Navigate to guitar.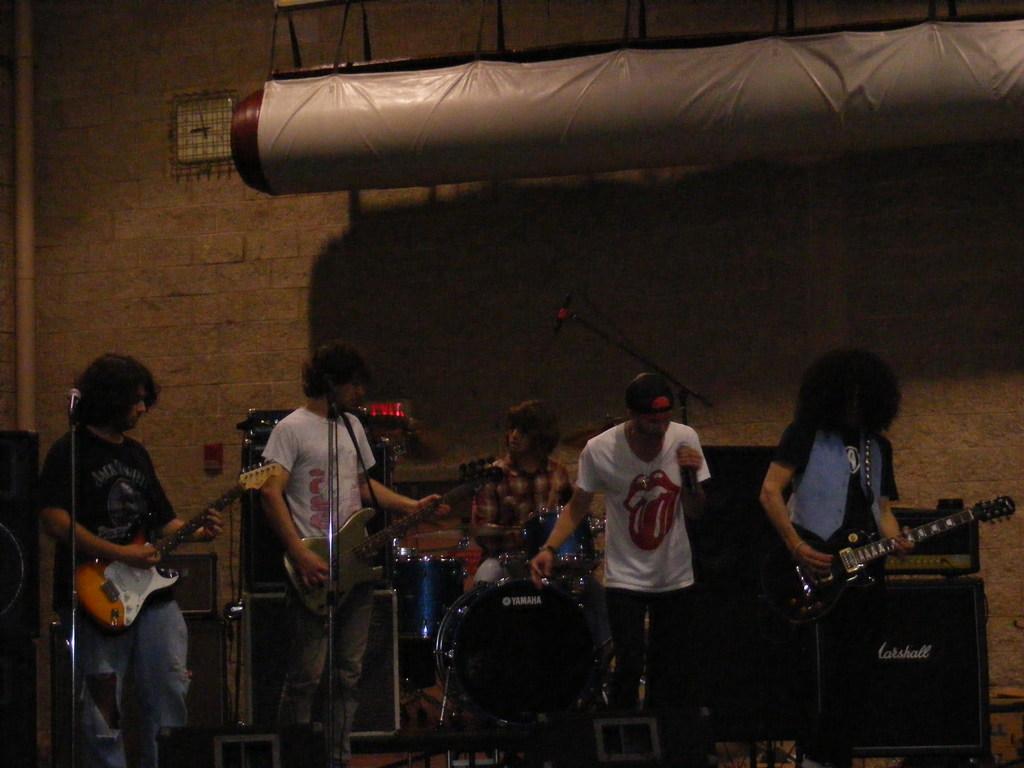
Navigation target: <box>788,495,1017,604</box>.
